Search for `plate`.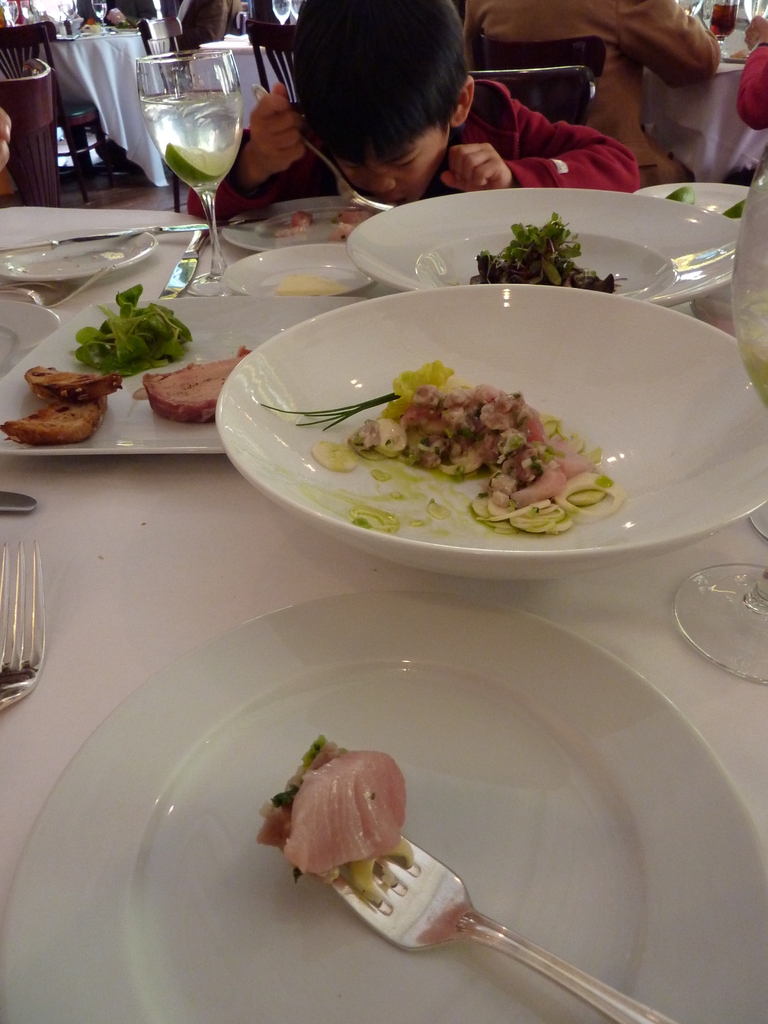
Found at locate(214, 285, 767, 588).
